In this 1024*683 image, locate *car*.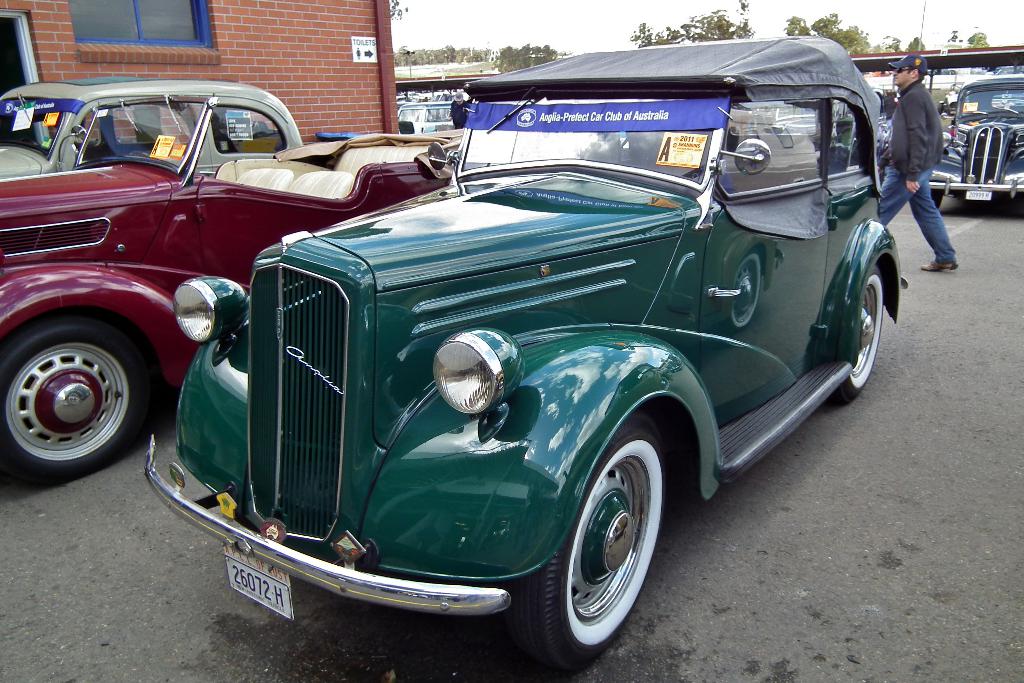
Bounding box: select_region(393, 99, 463, 136).
